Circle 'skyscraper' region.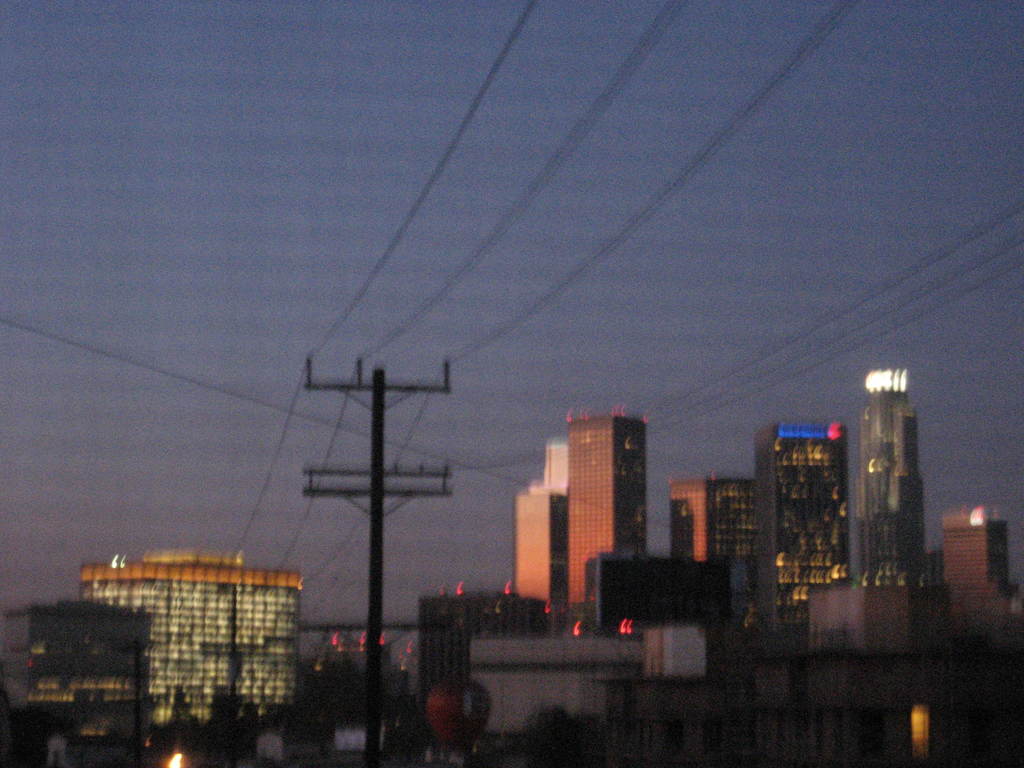
Region: bbox(936, 510, 1023, 602).
